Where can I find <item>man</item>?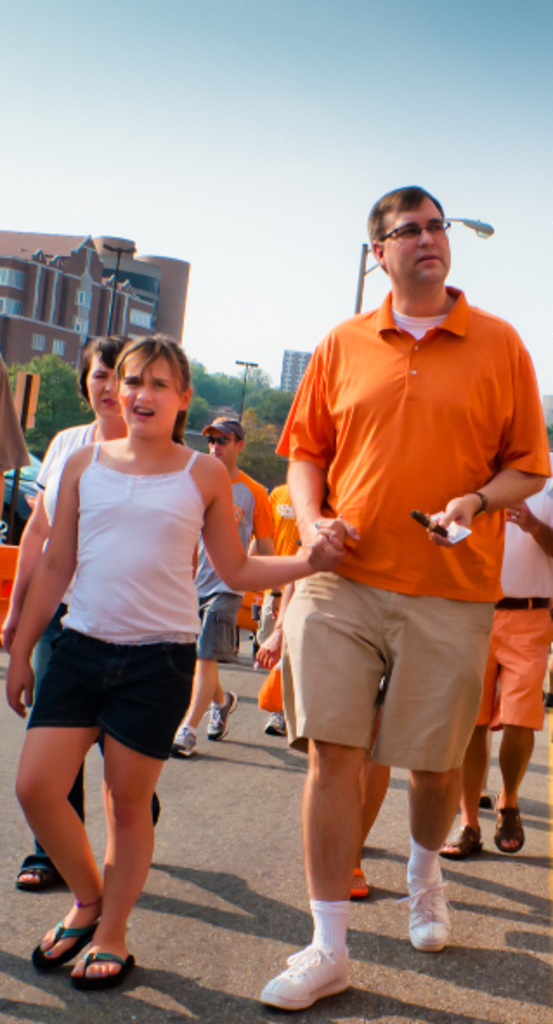
You can find it at <box>257,180,551,1019</box>.
